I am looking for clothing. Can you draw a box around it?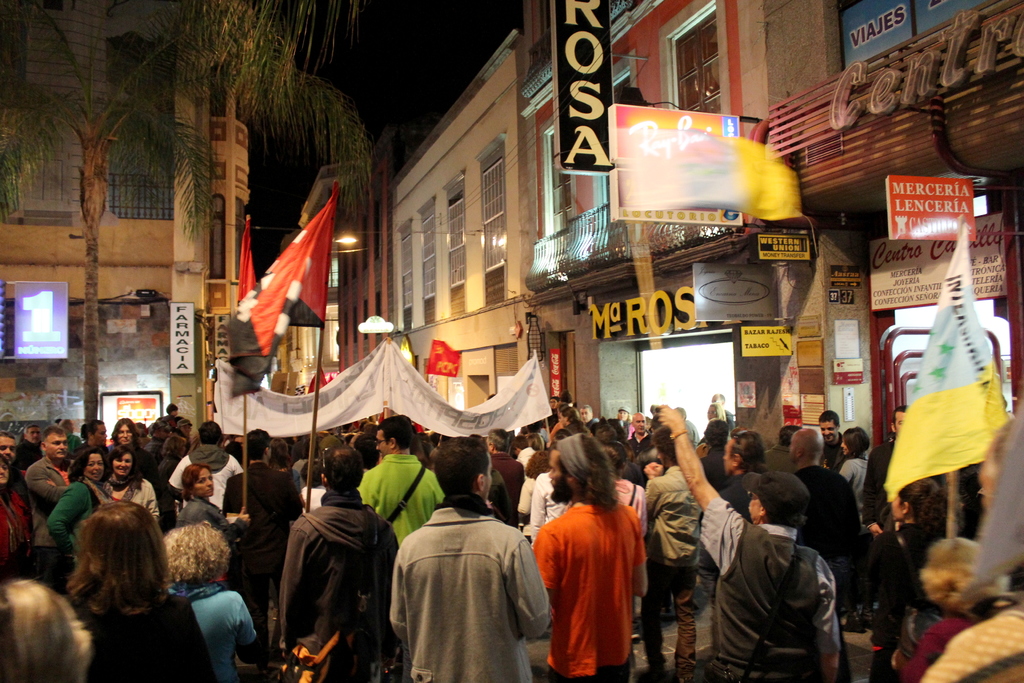
Sure, the bounding box is {"left": 871, "top": 518, "right": 924, "bottom": 682}.
